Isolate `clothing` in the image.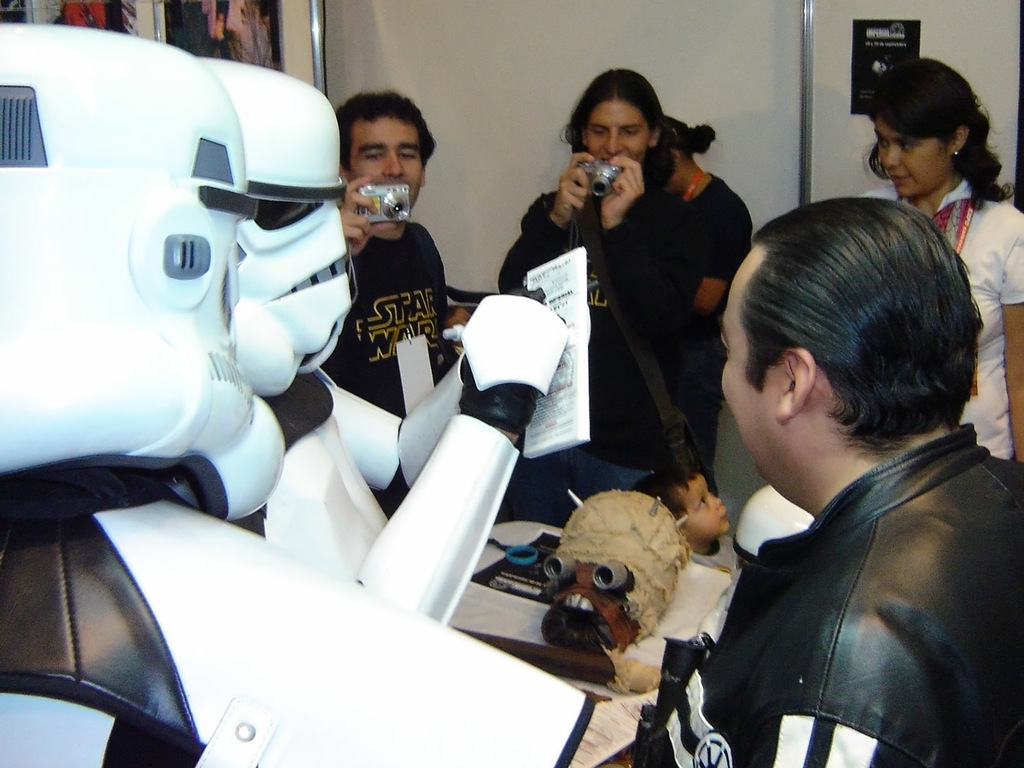
Isolated region: <region>504, 179, 726, 530</region>.
